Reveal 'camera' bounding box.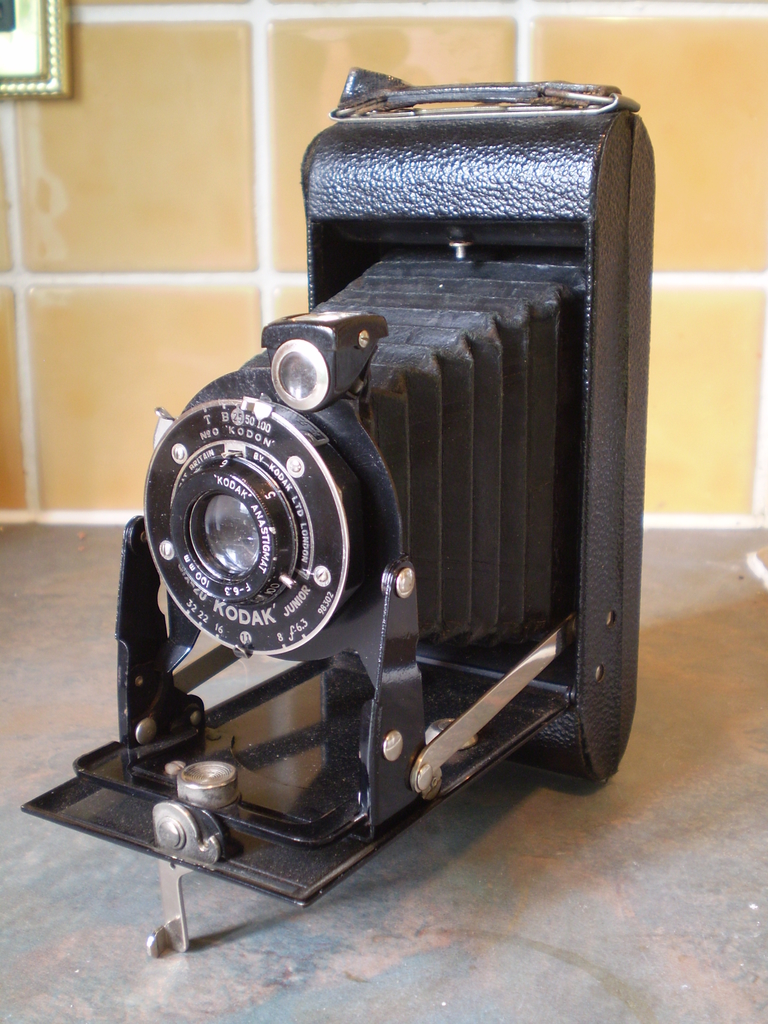
Revealed: 24/63/662/967.
